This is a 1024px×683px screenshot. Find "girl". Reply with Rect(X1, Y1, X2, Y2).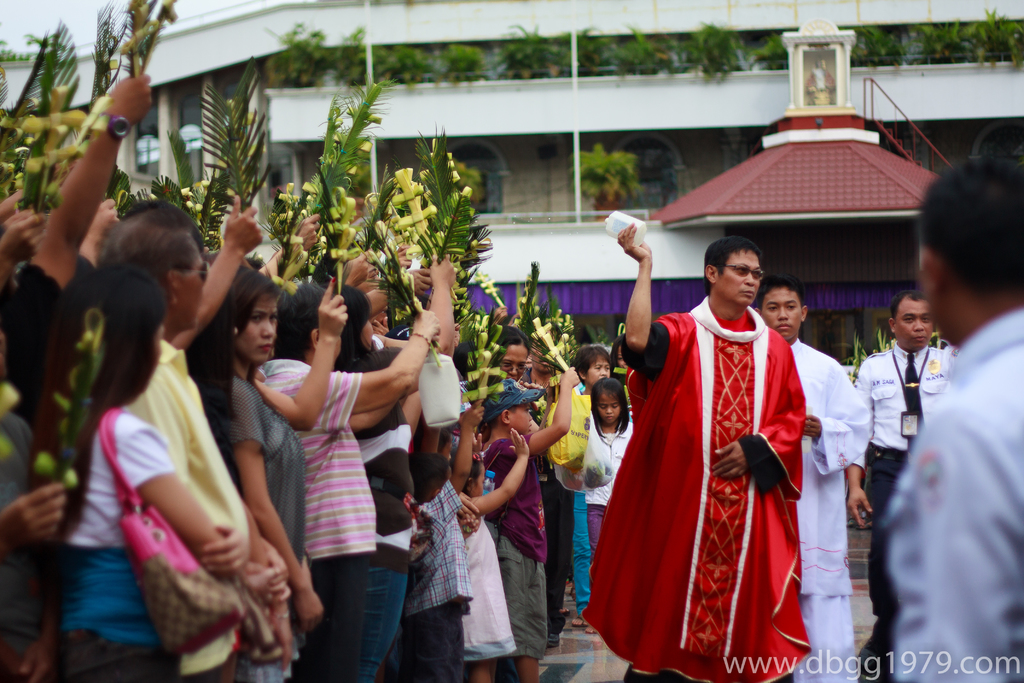
Rect(576, 377, 632, 550).
